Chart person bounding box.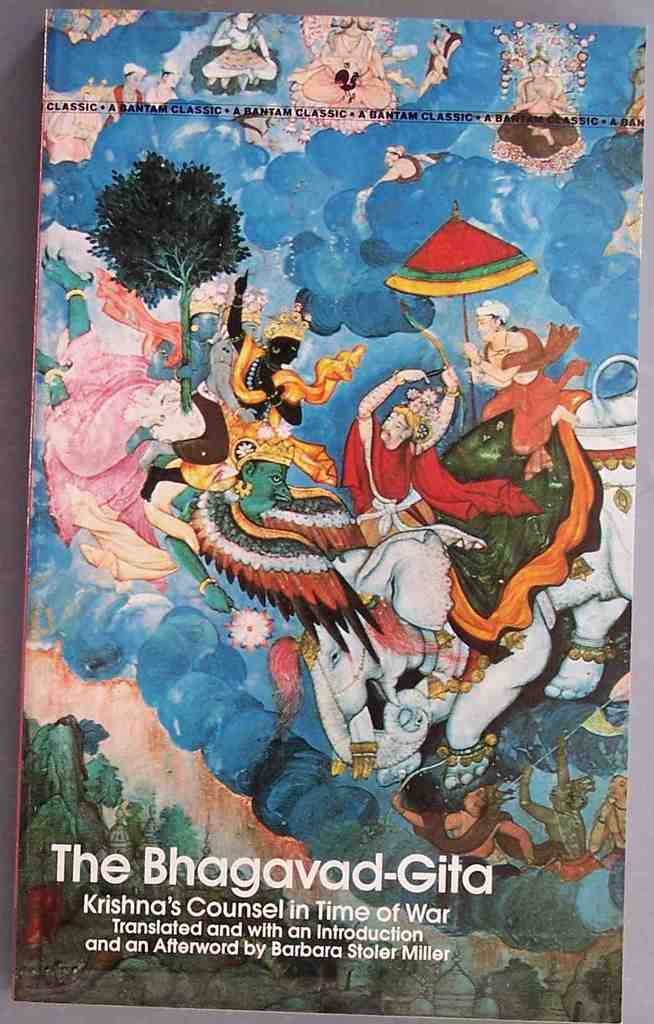
Charted: l=416, t=20, r=461, b=92.
